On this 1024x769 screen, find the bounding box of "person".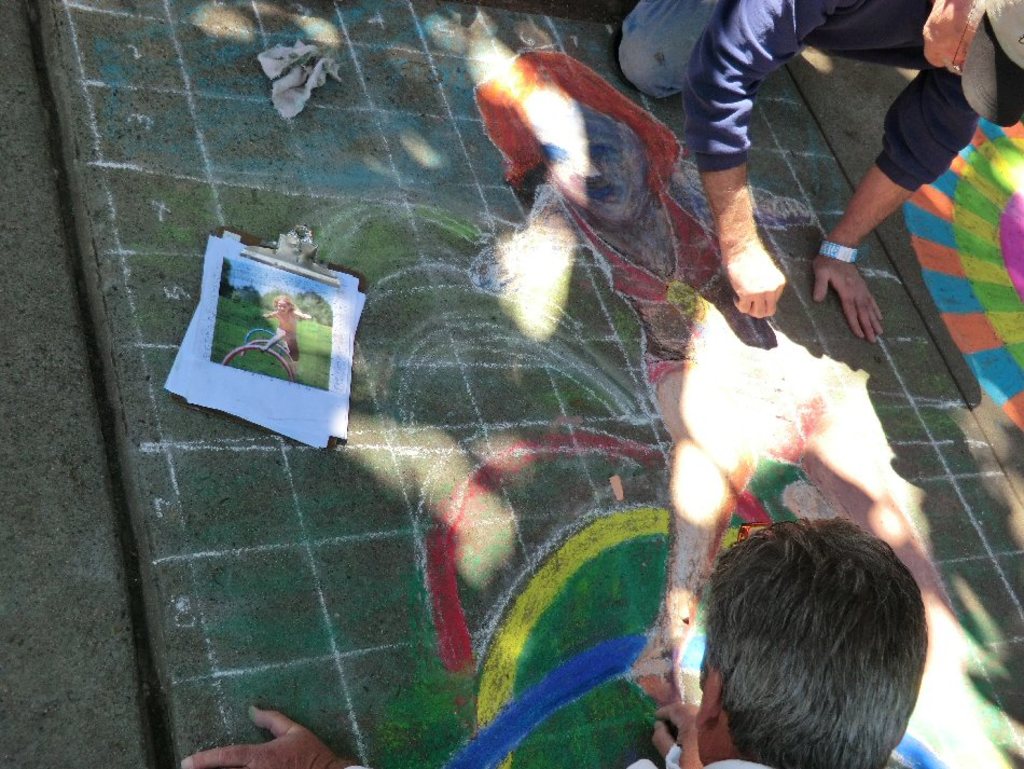
Bounding box: (612, 0, 1023, 344).
